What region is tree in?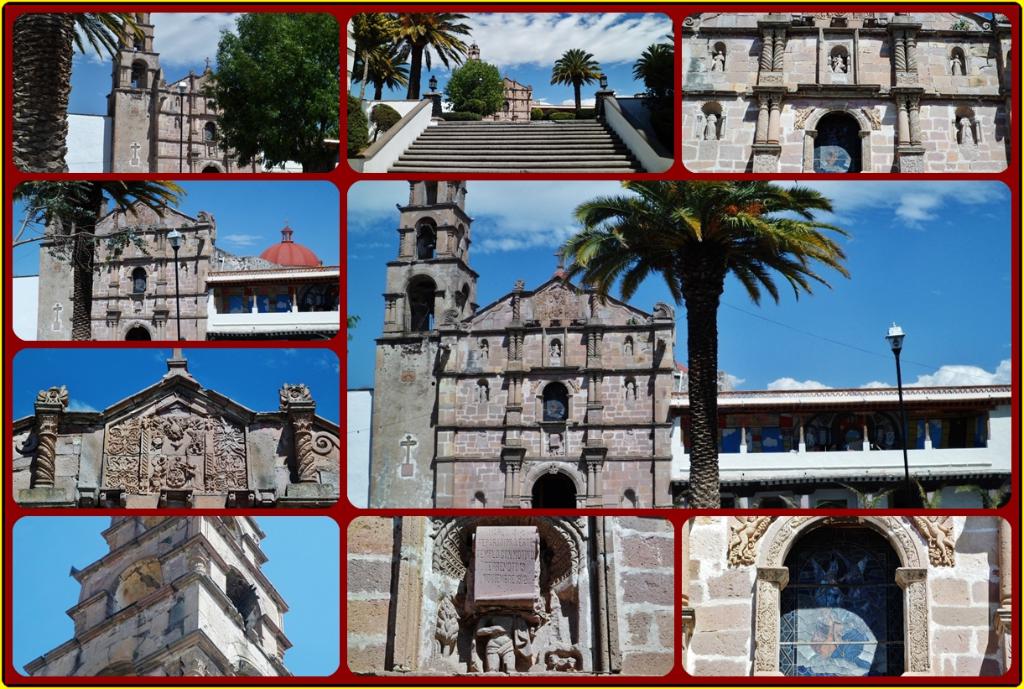
detection(439, 58, 512, 122).
